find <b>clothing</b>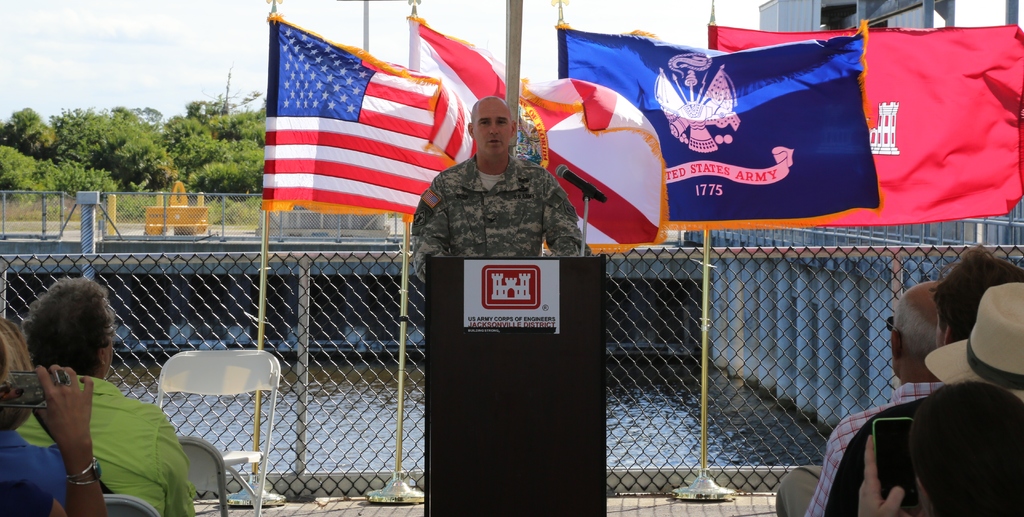
region(26, 338, 181, 514)
